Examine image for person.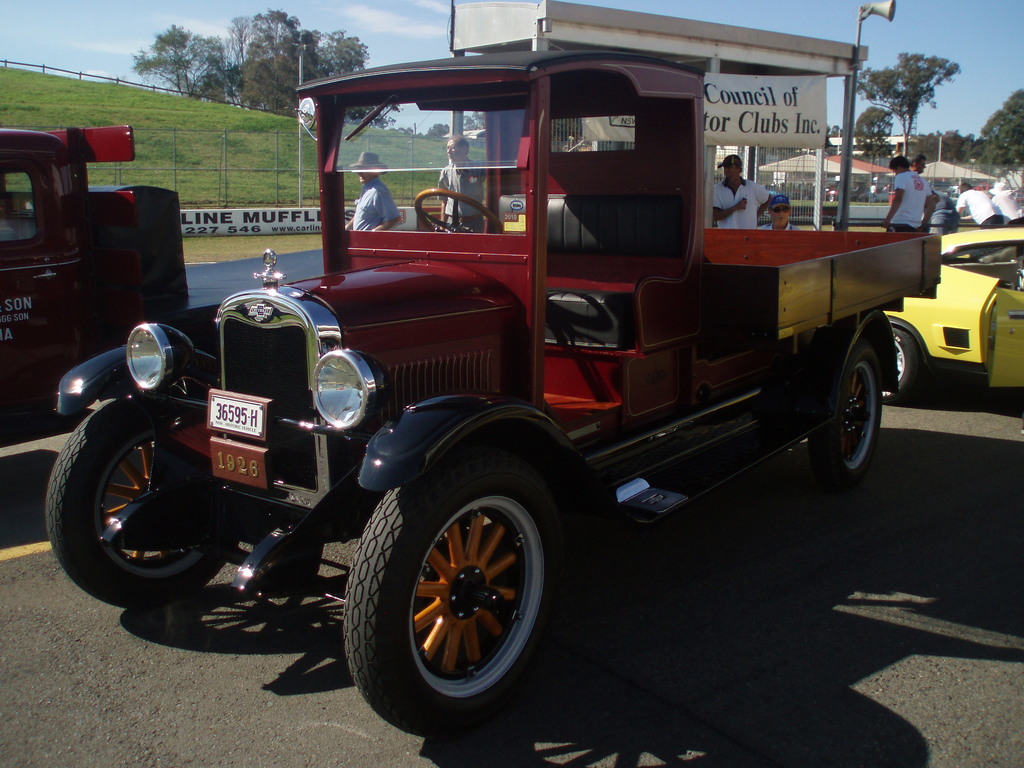
Examination result: detection(900, 151, 927, 178).
